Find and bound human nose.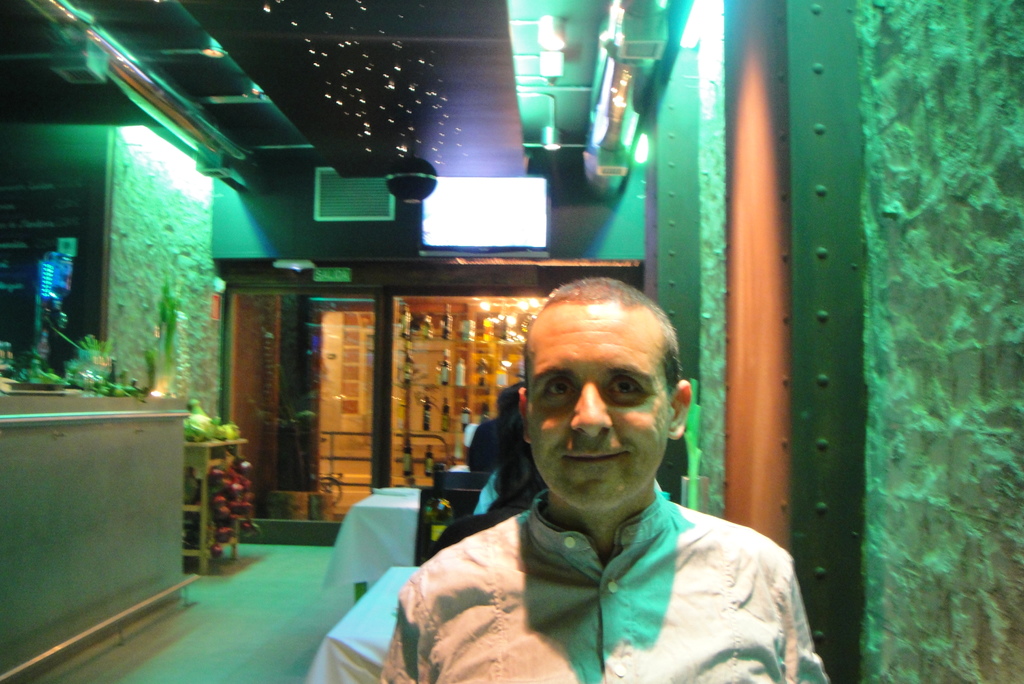
Bound: [left=569, top=380, right=614, bottom=441].
